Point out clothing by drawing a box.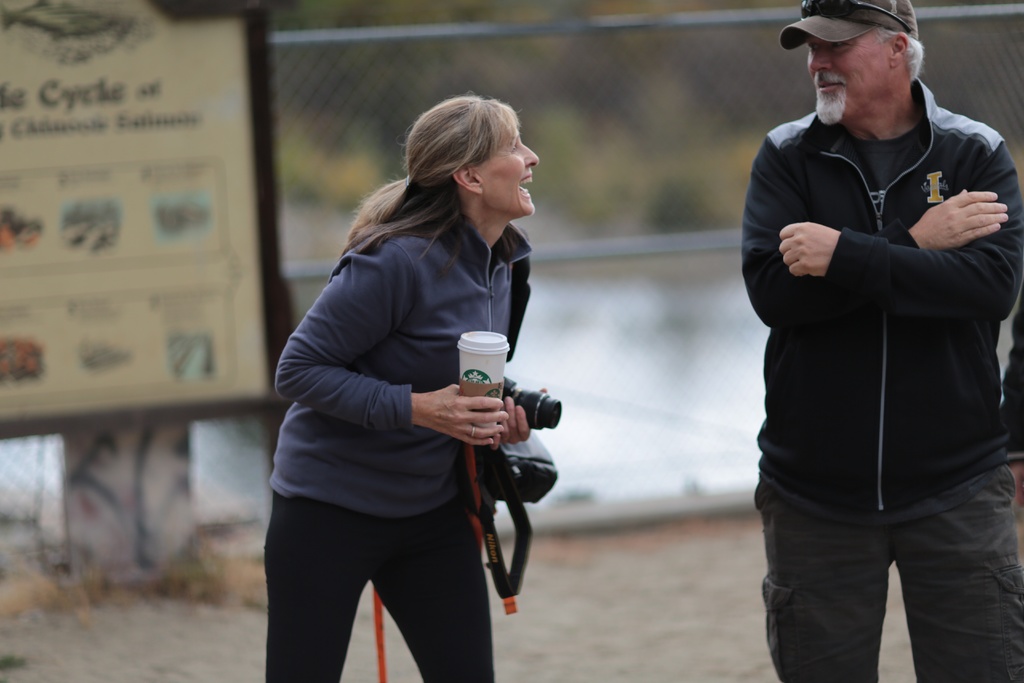
x1=739, y1=75, x2=1023, y2=682.
